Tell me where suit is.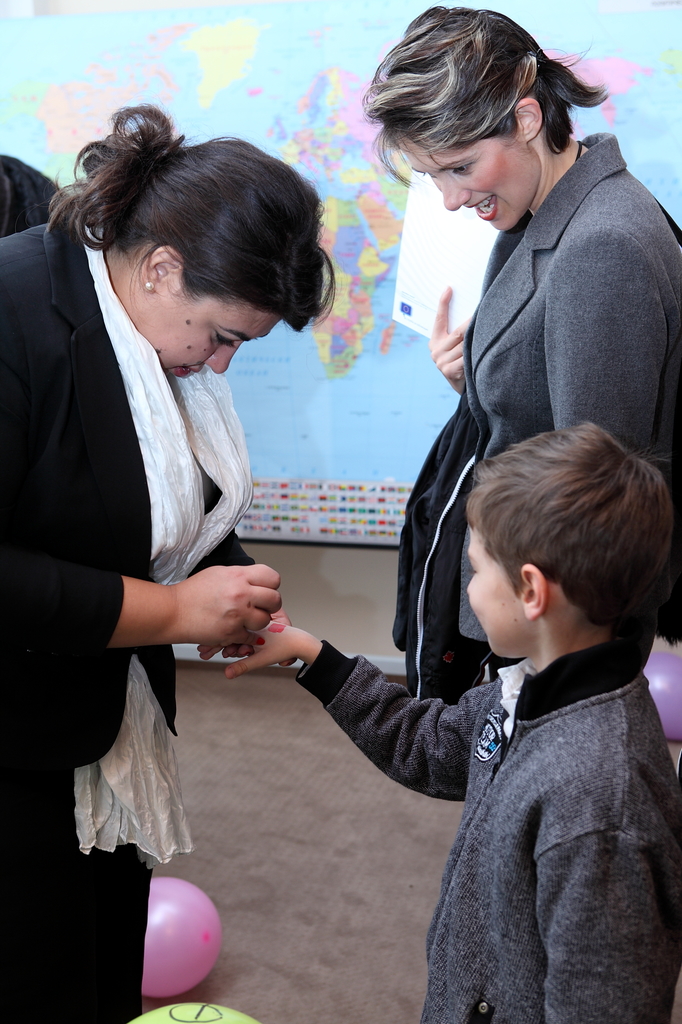
suit is at {"left": 389, "top": 131, "right": 681, "bottom": 706}.
